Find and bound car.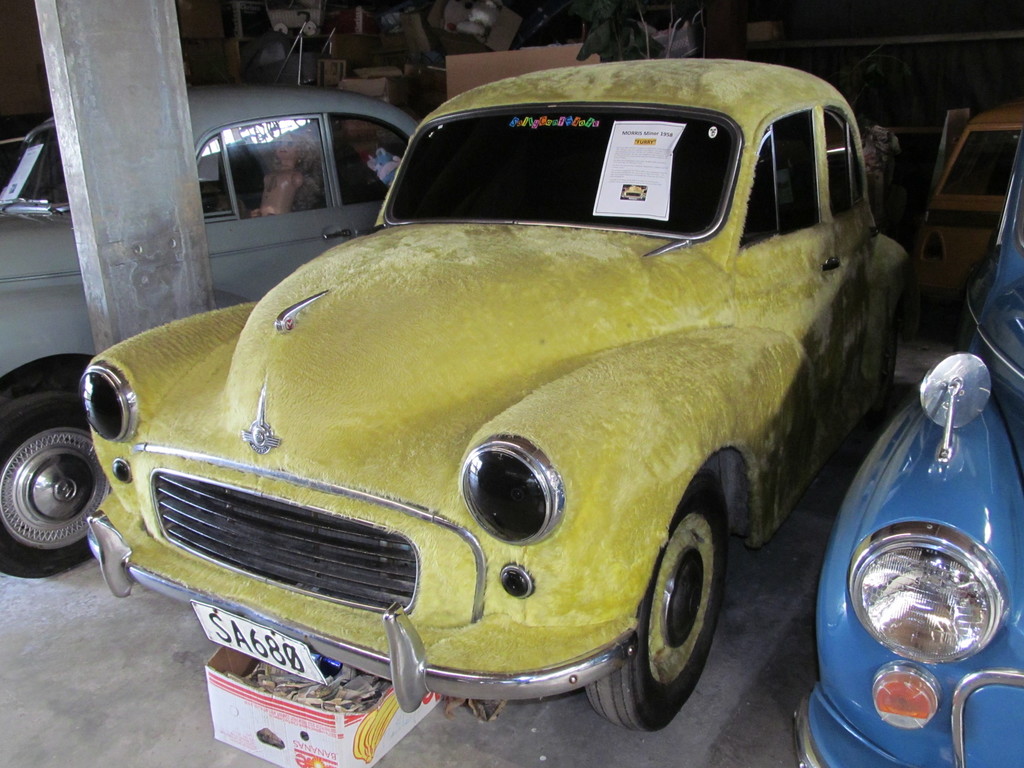
Bound: <region>0, 16, 420, 580</region>.
